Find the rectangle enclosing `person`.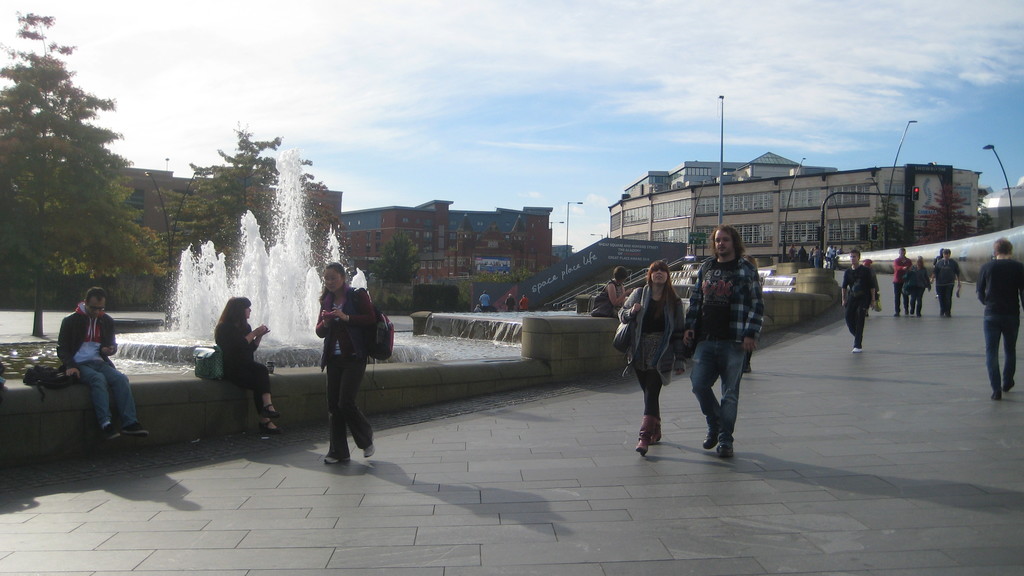
<bbox>54, 293, 141, 429</bbox>.
